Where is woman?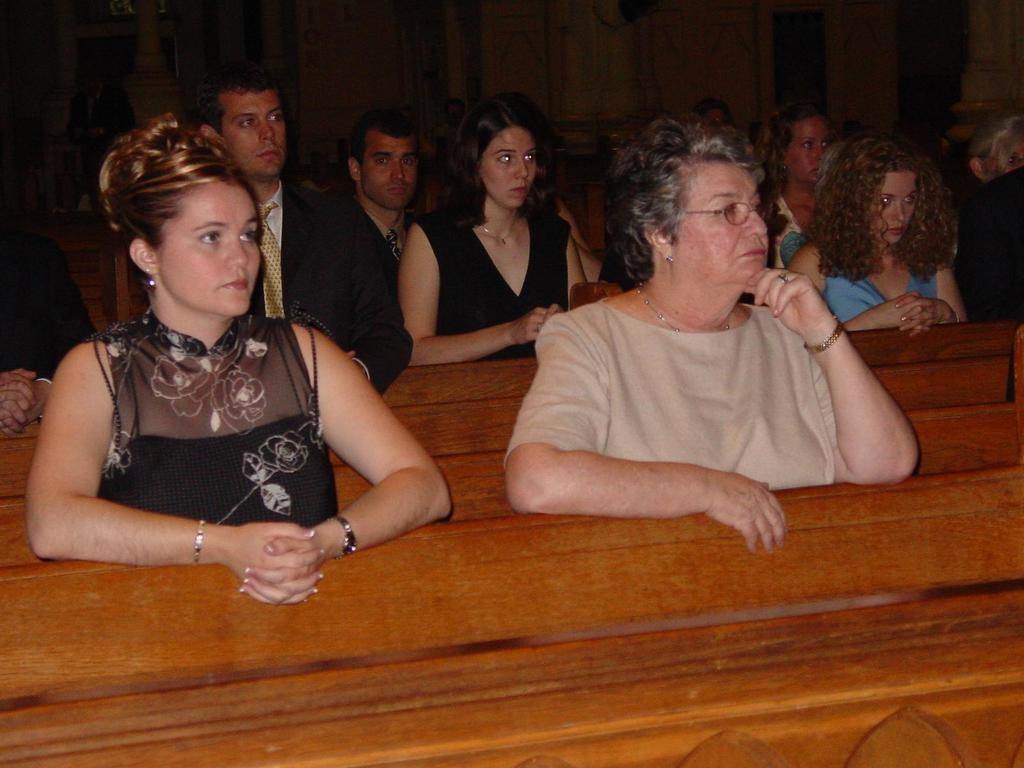
l=396, t=111, r=589, b=367.
